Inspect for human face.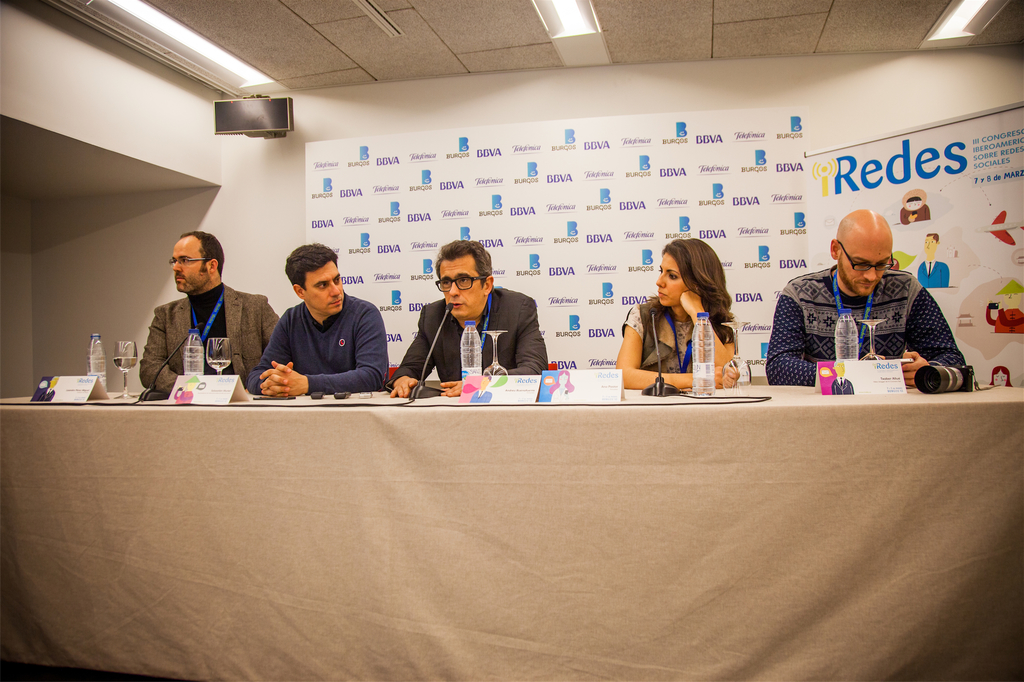
Inspection: x1=840 y1=235 x2=893 y2=292.
